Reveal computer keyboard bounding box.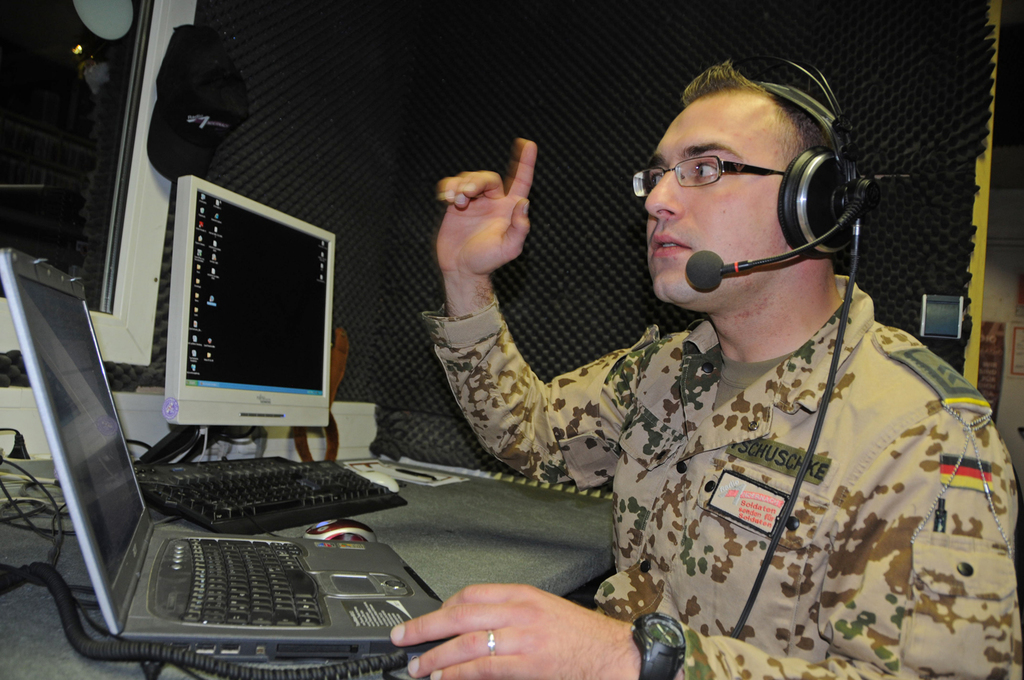
Revealed: pyautogui.locateOnScreen(150, 538, 321, 629).
